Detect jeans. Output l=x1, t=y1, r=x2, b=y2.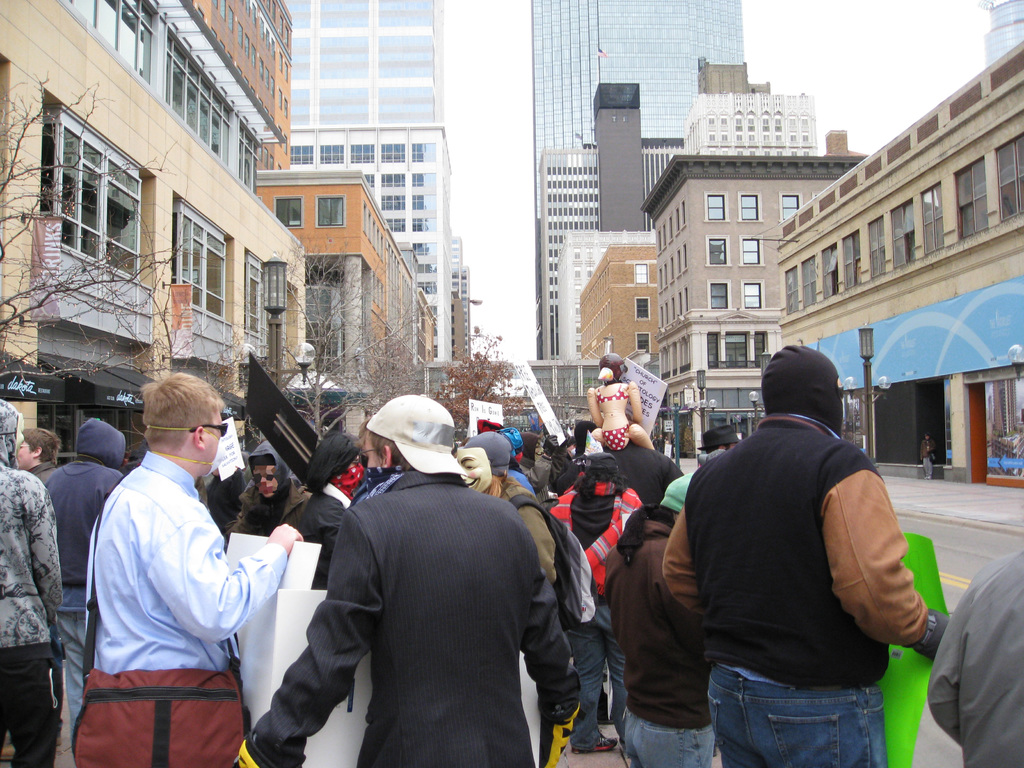
l=625, t=714, r=724, b=767.
